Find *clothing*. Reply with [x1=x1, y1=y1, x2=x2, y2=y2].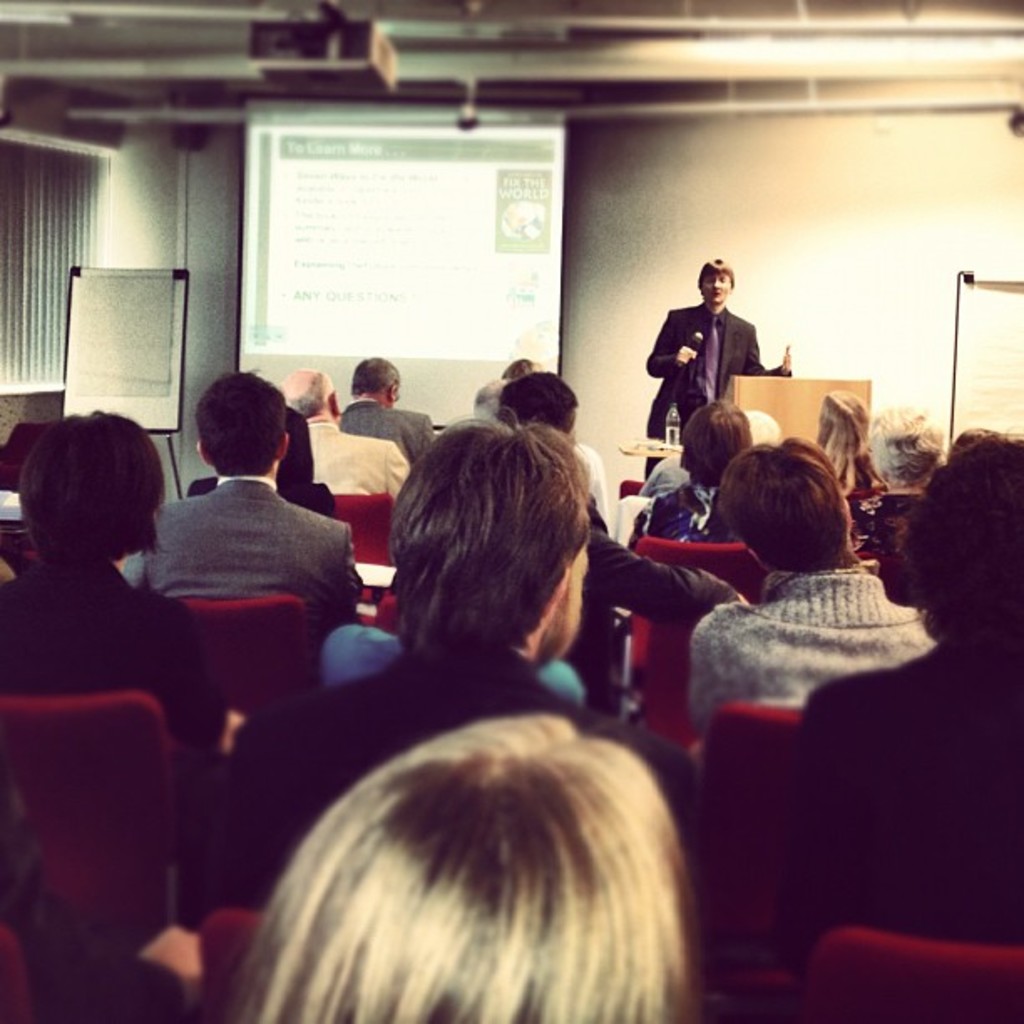
[x1=0, y1=758, x2=176, y2=1022].
